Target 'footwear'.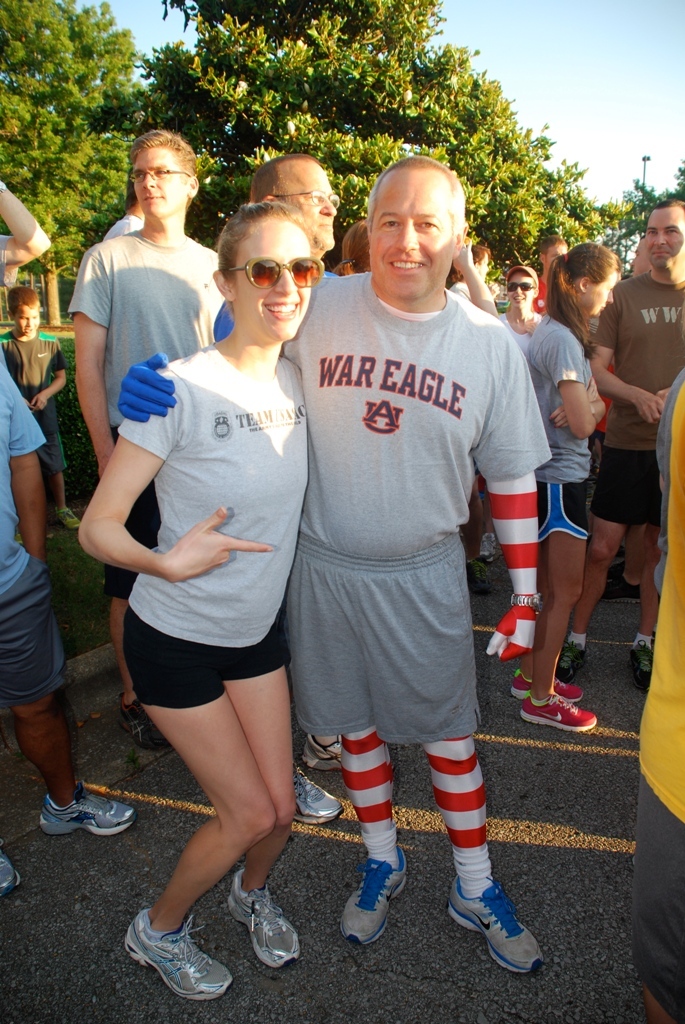
Target region: region(117, 696, 166, 751).
